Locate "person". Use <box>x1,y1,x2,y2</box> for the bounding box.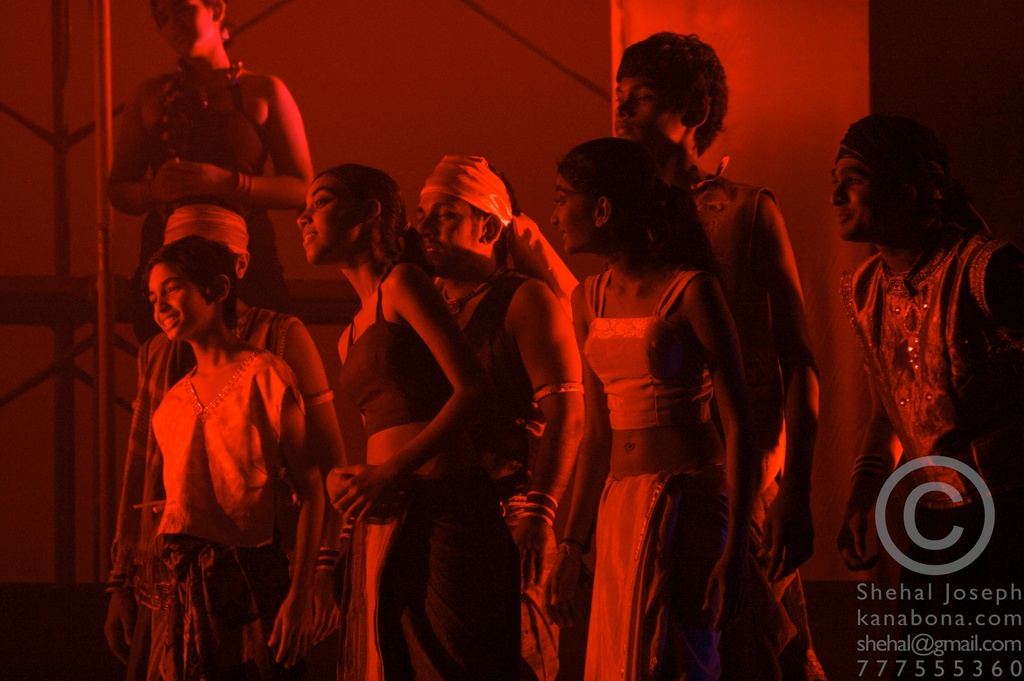
<box>827,100,1002,566</box>.
